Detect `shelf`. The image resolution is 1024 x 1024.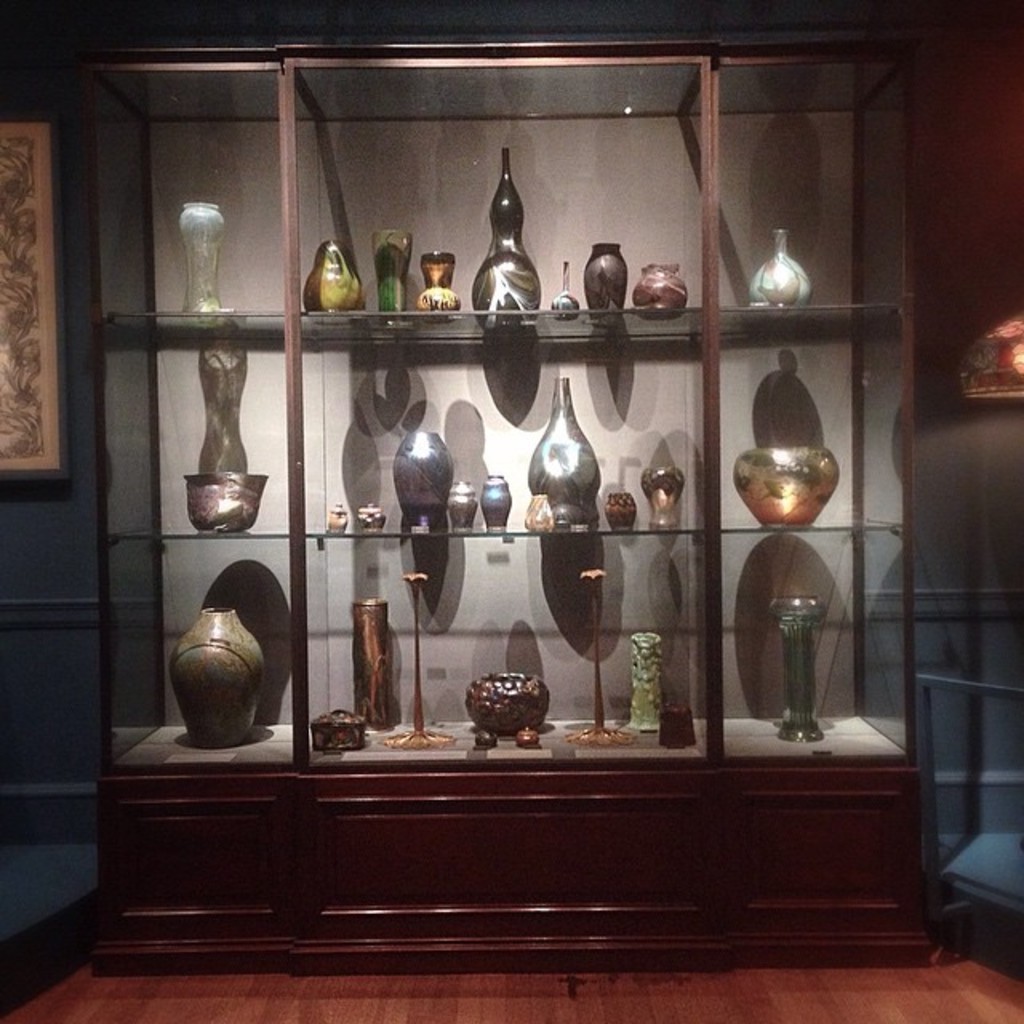
x1=307 y1=526 x2=709 y2=760.
